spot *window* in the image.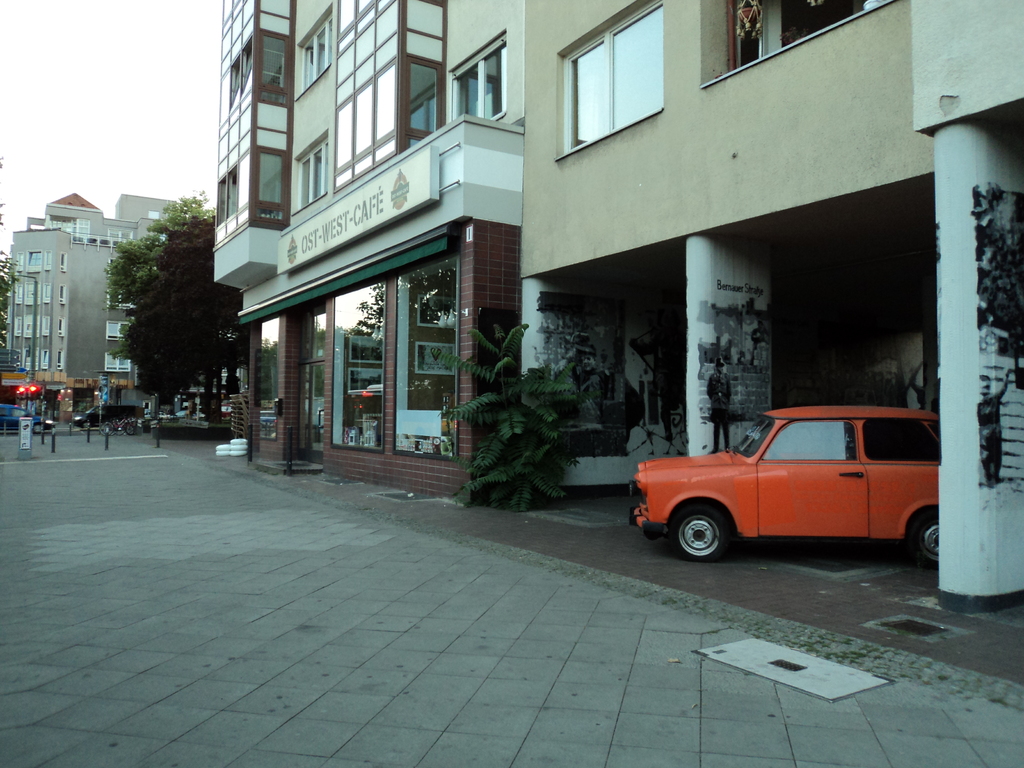
*window* found at [left=294, top=11, right=333, bottom=99].
